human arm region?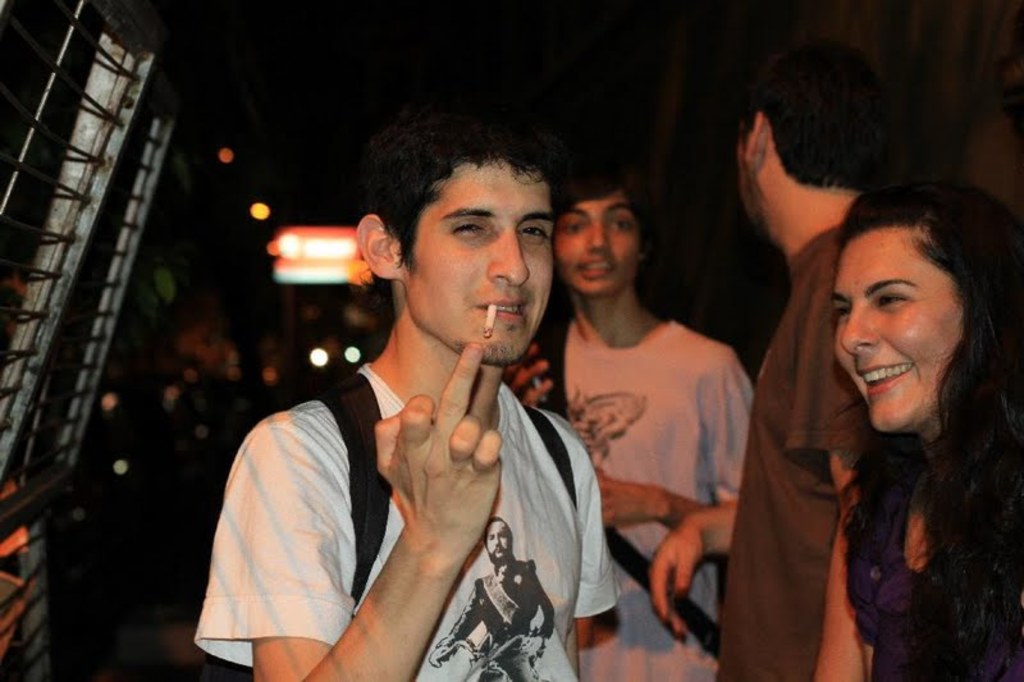
bbox=(808, 507, 876, 681)
